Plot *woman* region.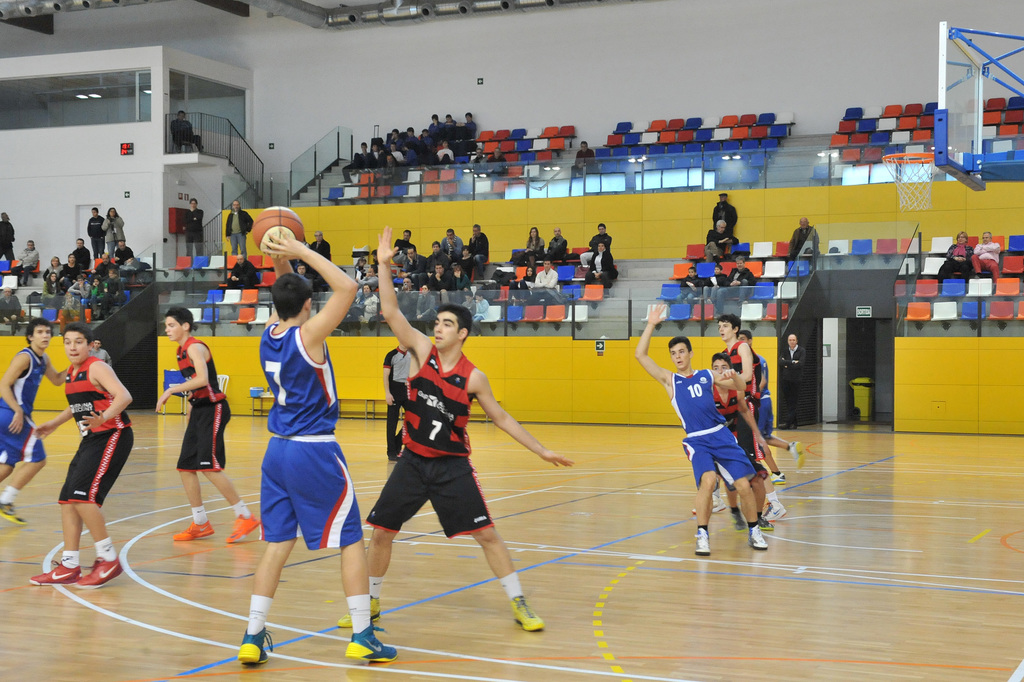
Plotted at {"x1": 507, "y1": 265, "x2": 535, "y2": 306}.
